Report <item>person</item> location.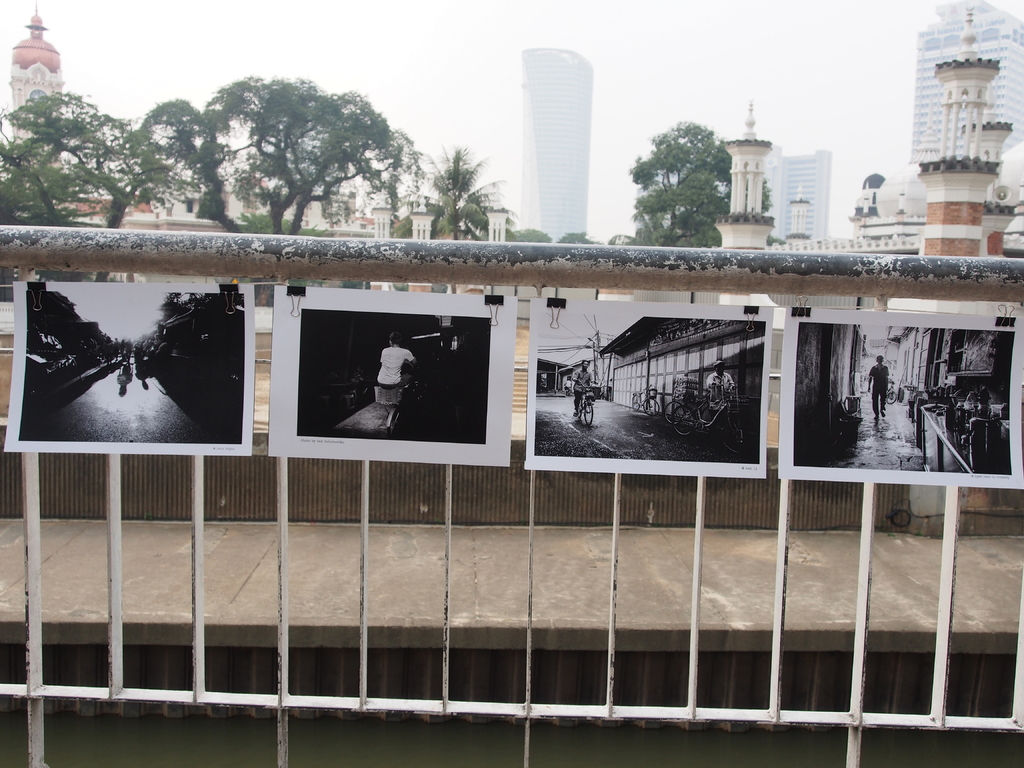
Report: bbox=[149, 336, 172, 360].
